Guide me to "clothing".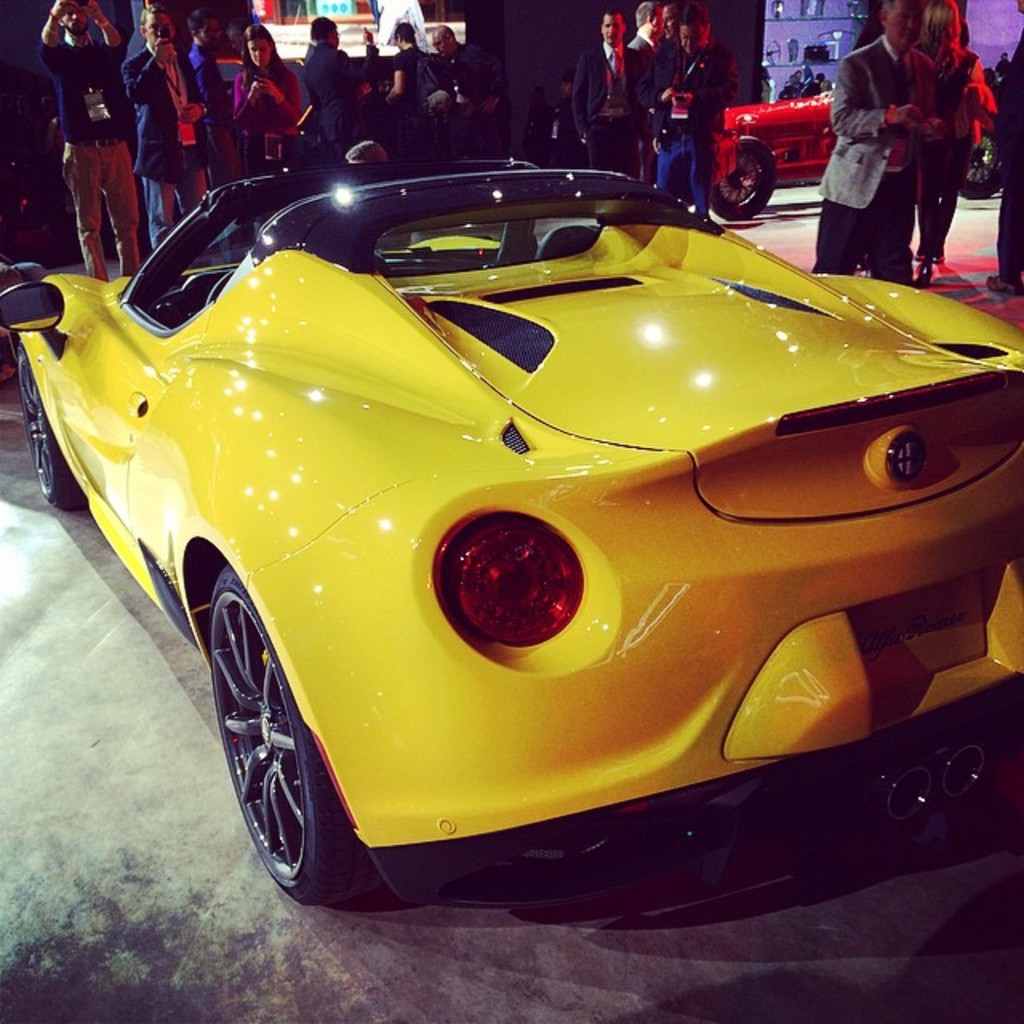
Guidance: <box>37,19,147,283</box>.
